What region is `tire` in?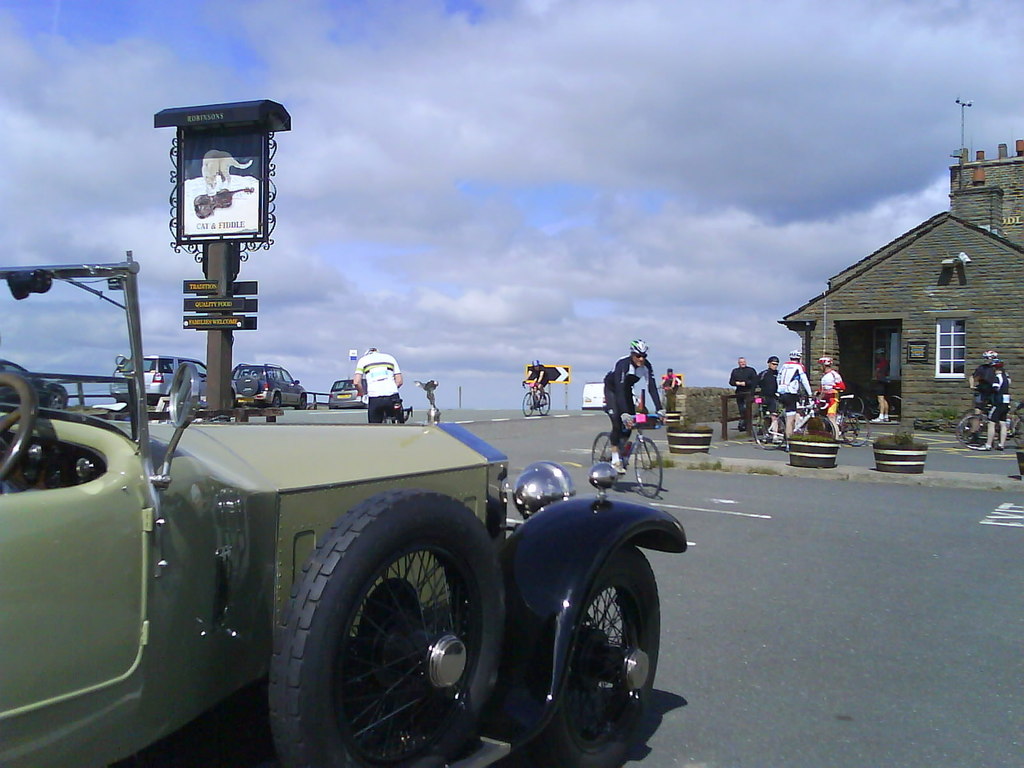
(left=267, top=491, right=503, bottom=767).
